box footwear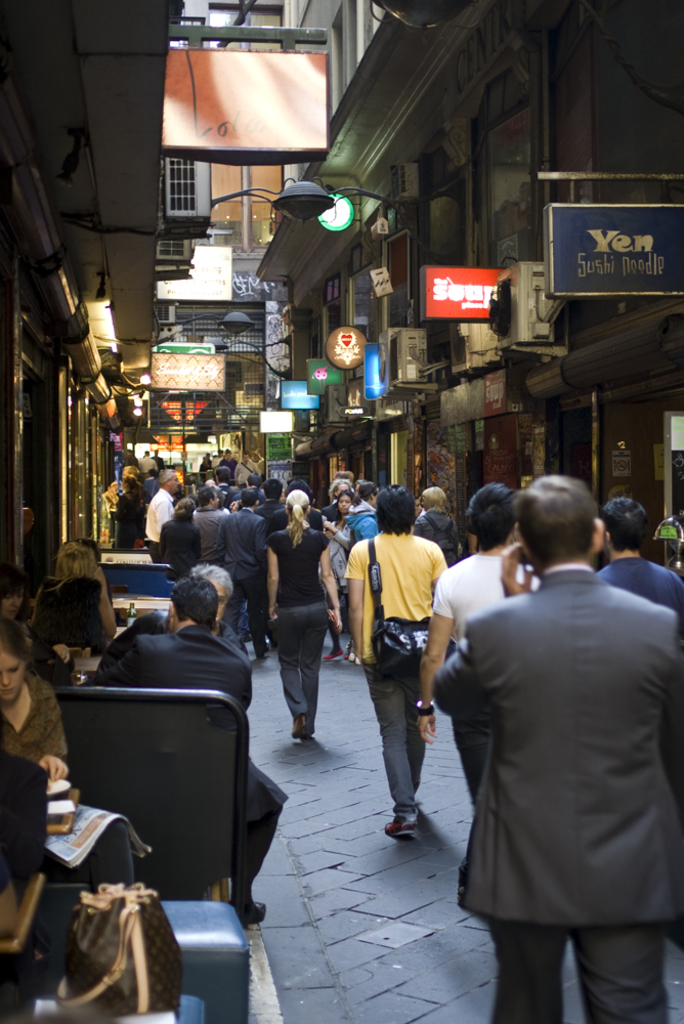
<bbox>342, 648, 354, 658</bbox>
